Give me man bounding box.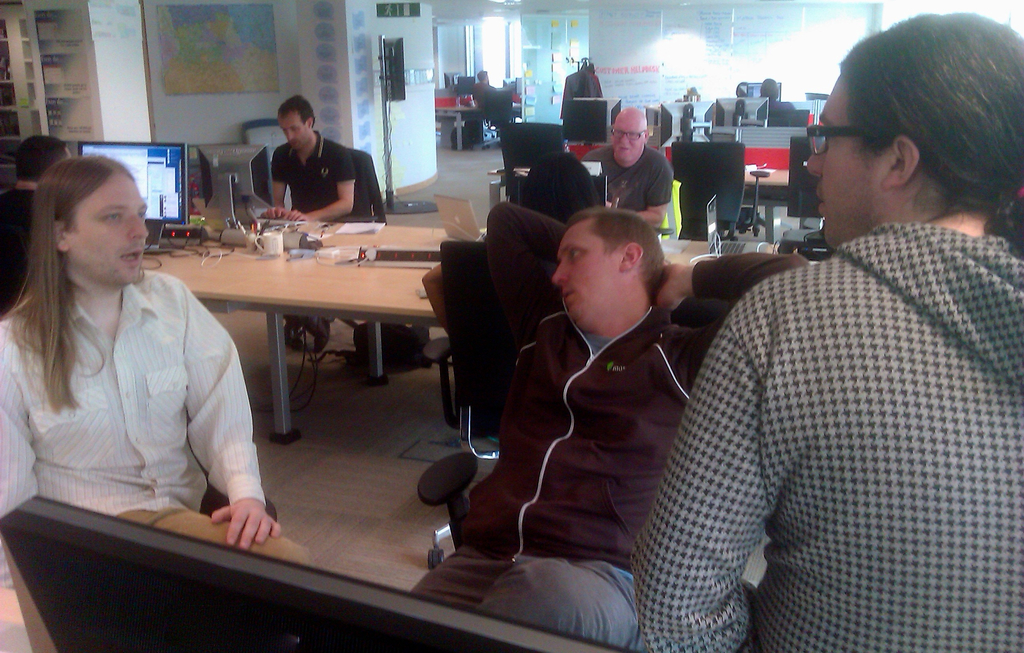
rect(388, 205, 819, 652).
